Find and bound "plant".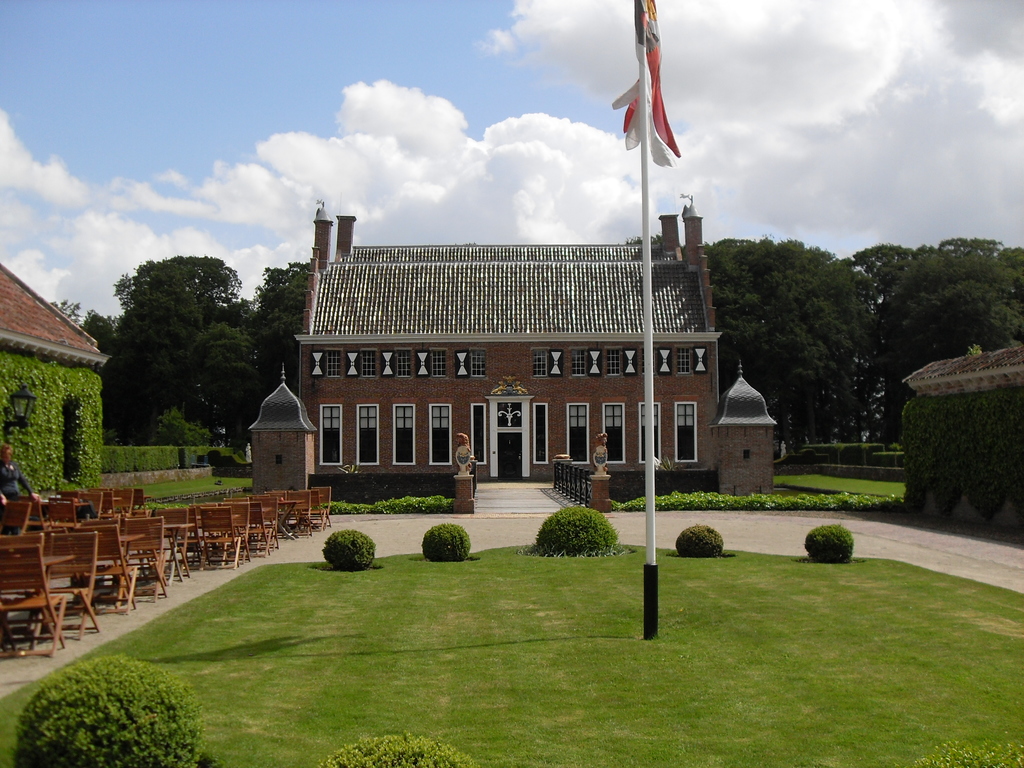
Bound: (left=308, top=728, right=483, bottom=767).
